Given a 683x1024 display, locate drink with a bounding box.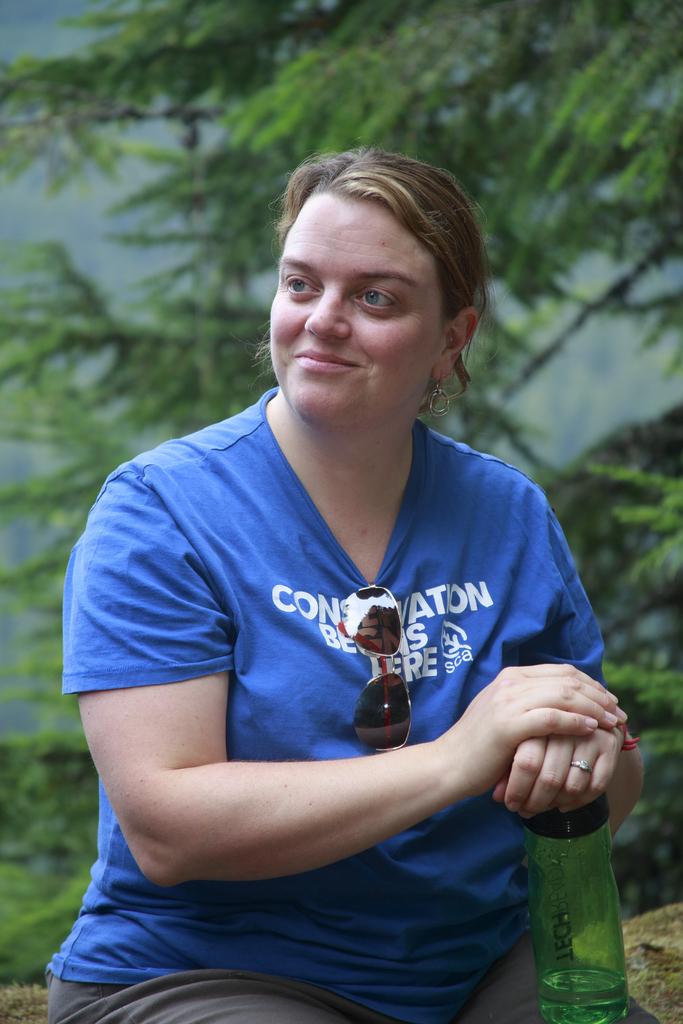
Located: select_region(532, 959, 628, 1023).
